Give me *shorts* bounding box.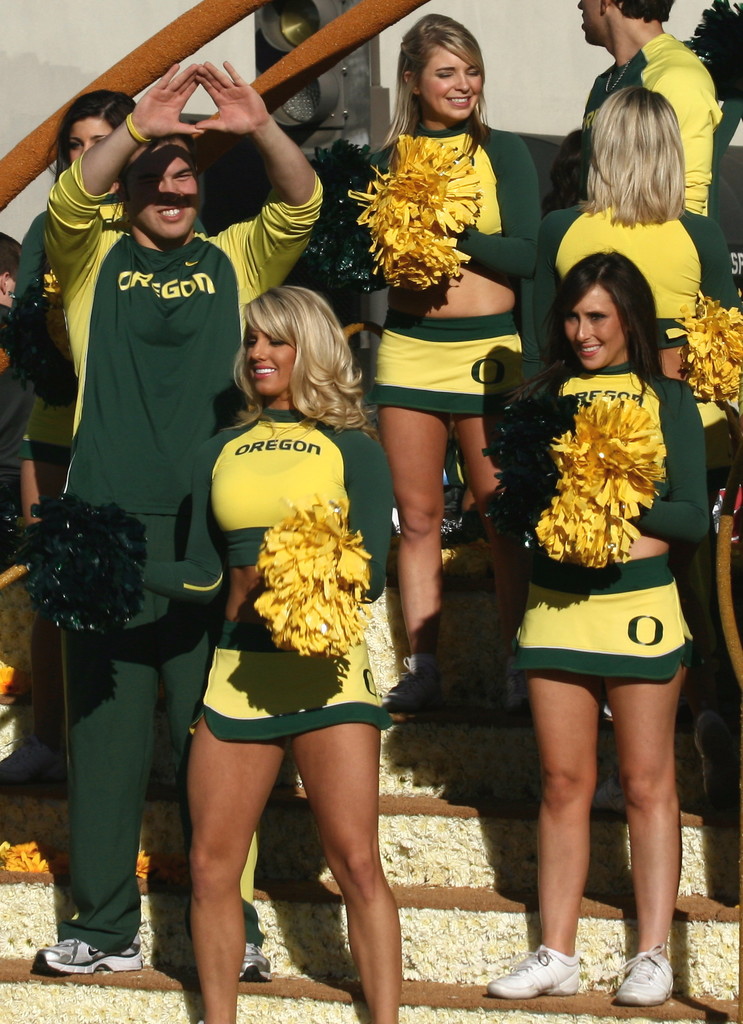
22:389:80:462.
